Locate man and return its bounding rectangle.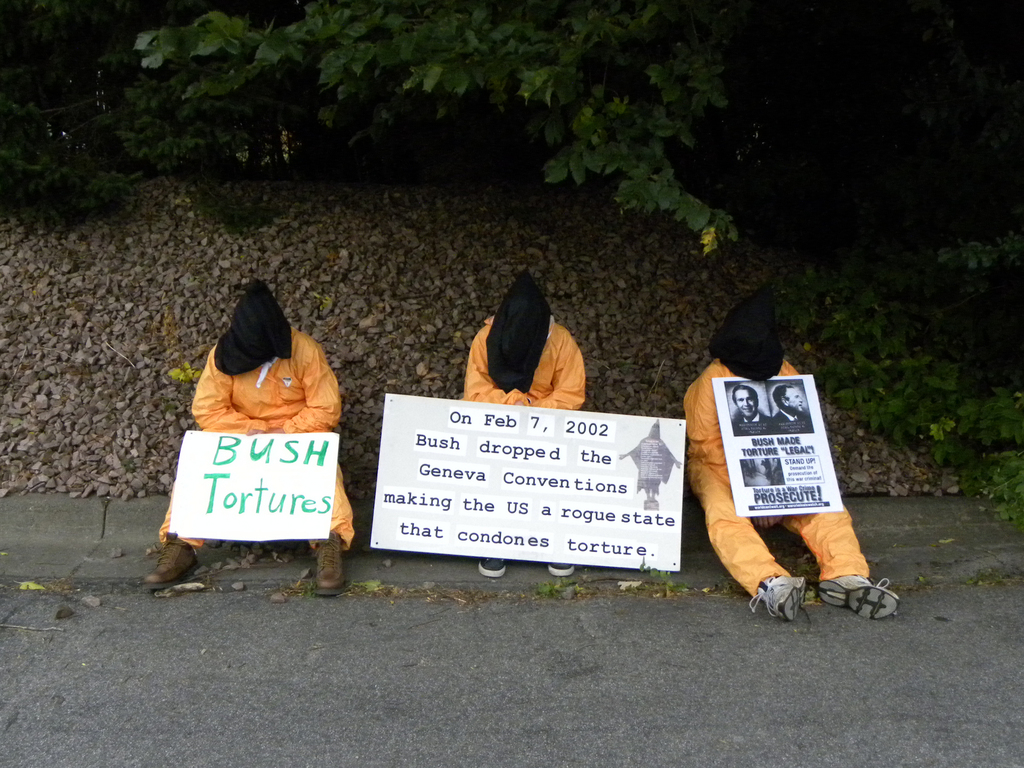
(x1=737, y1=386, x2=764, y2=428).
